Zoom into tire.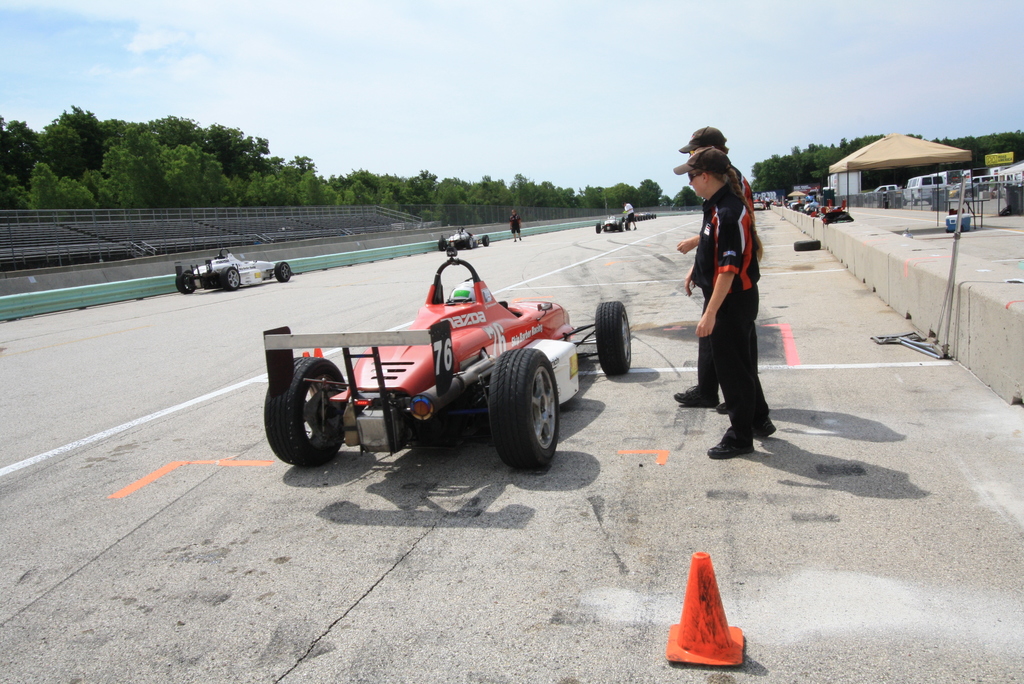
Zoom target: [x1=176, y1=268, x2=195, y2=295].
